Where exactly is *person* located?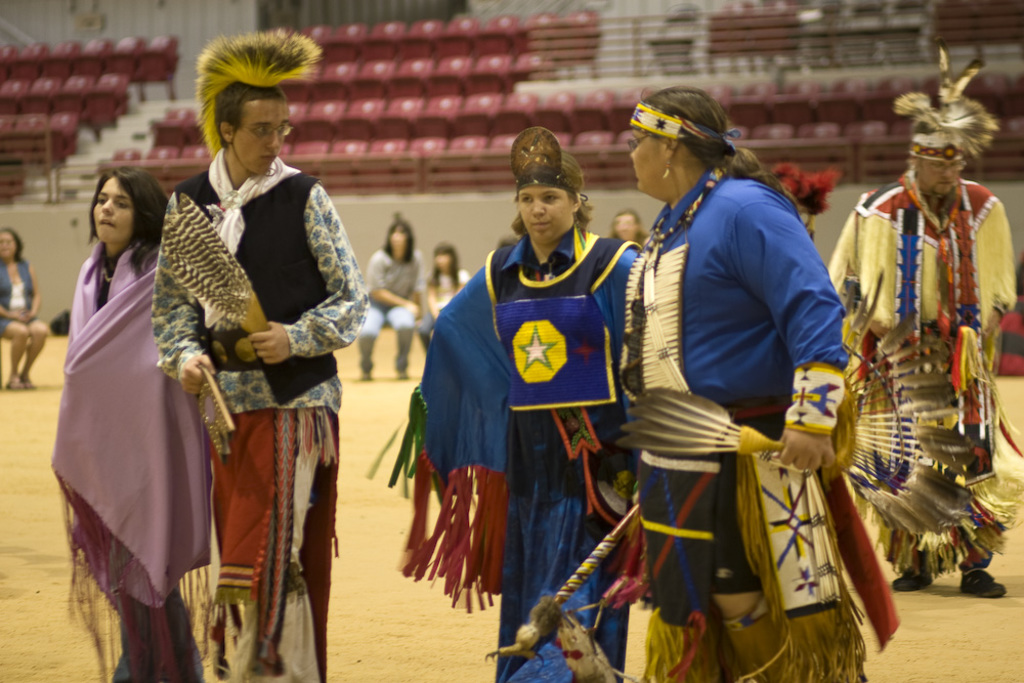
Its bounding box is [x1=46, y1=162, x2=214, y2=682].
